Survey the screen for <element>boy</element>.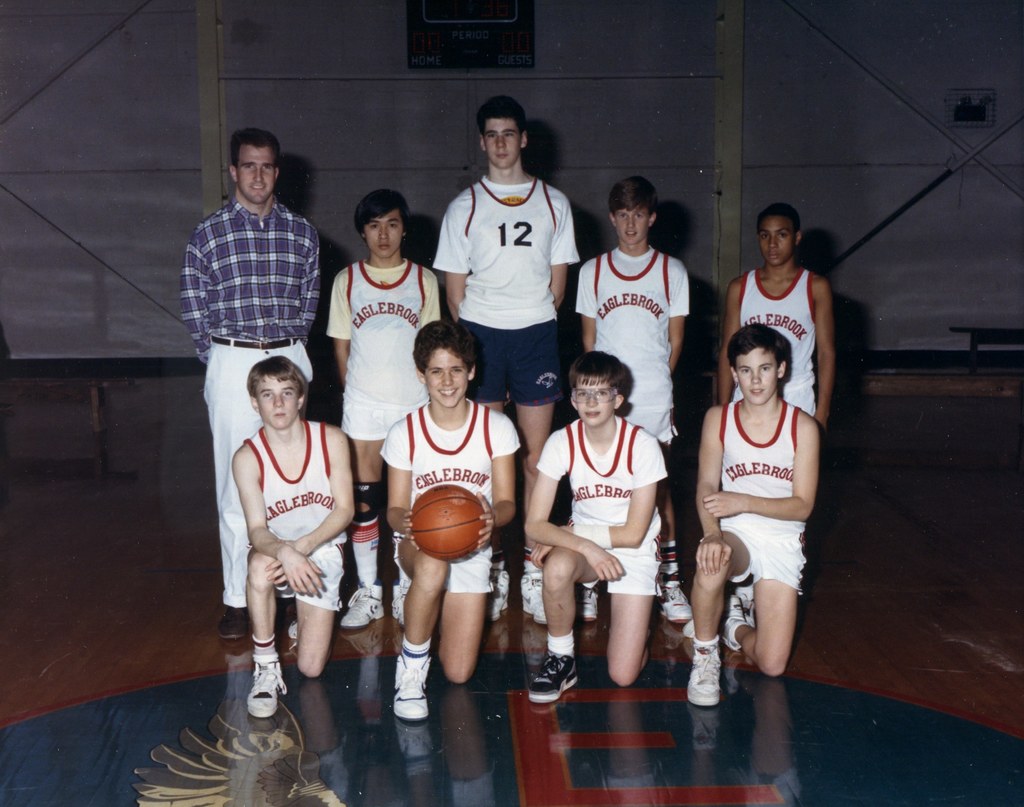
Survey found: [left=716, top=198, right=837, bottom=428].
